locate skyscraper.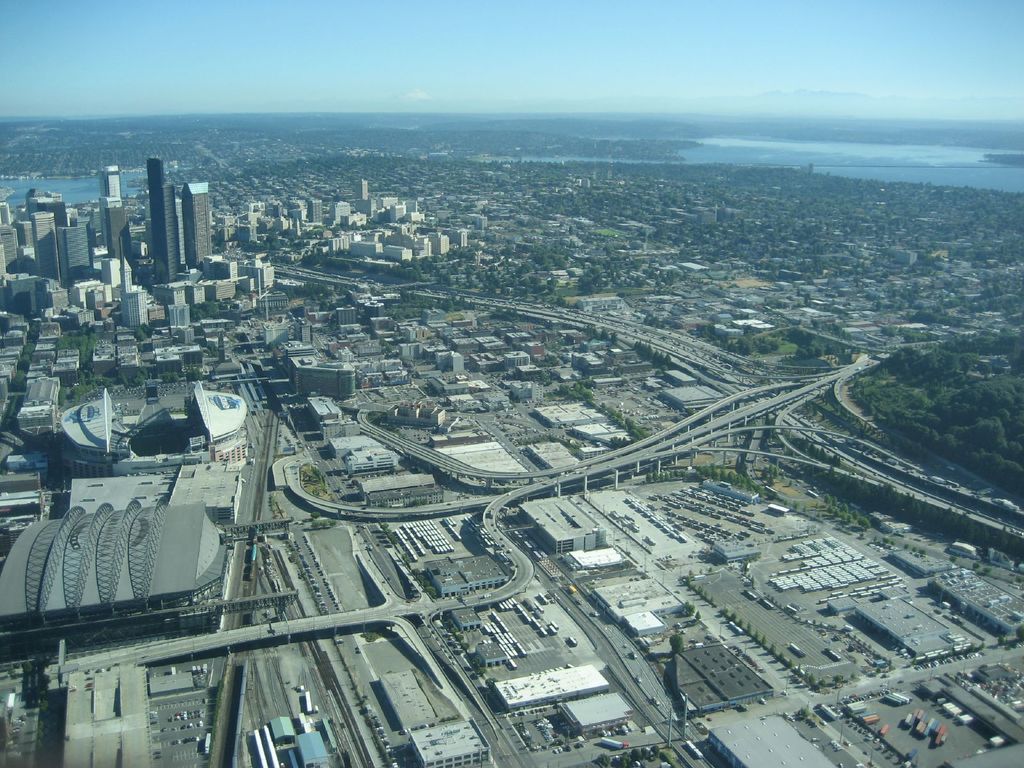
Bounding box: 182, 184, 209, 271.
